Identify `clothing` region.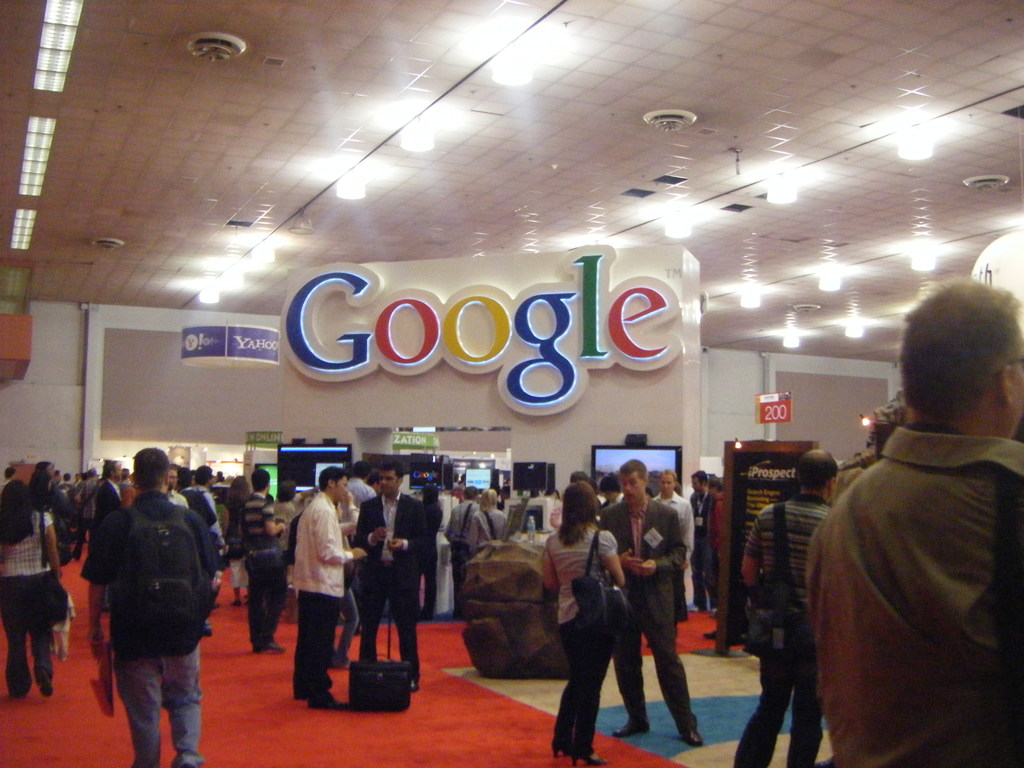
Region: box=[751, 497, 836, 634].
